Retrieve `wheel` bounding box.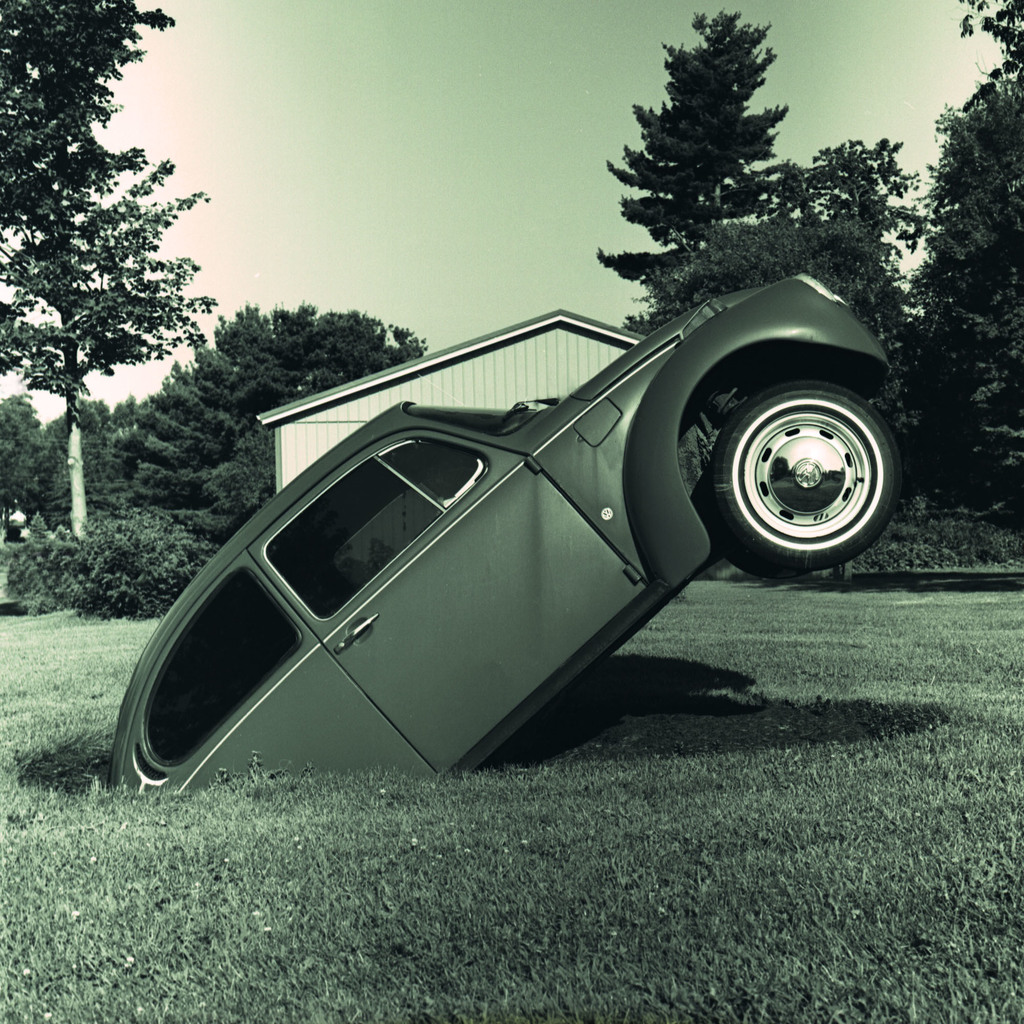
Bounding box: [x1=682, y1=349, x2=901, y2=575].
